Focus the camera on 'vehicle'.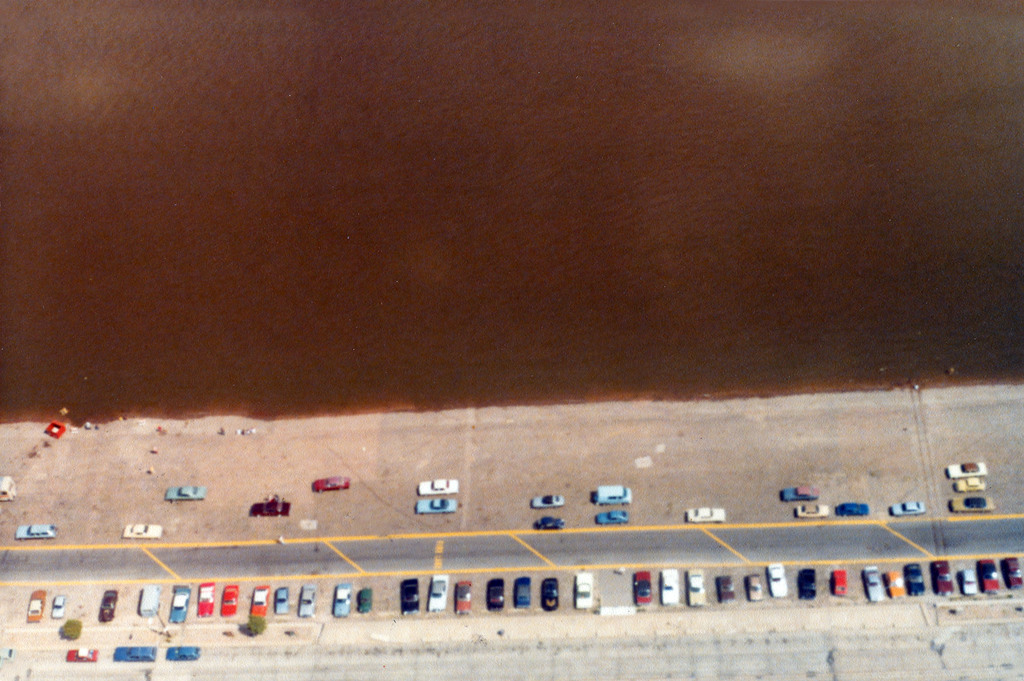
Focus region: (left=308, top=473, right=350, bottom=495).
